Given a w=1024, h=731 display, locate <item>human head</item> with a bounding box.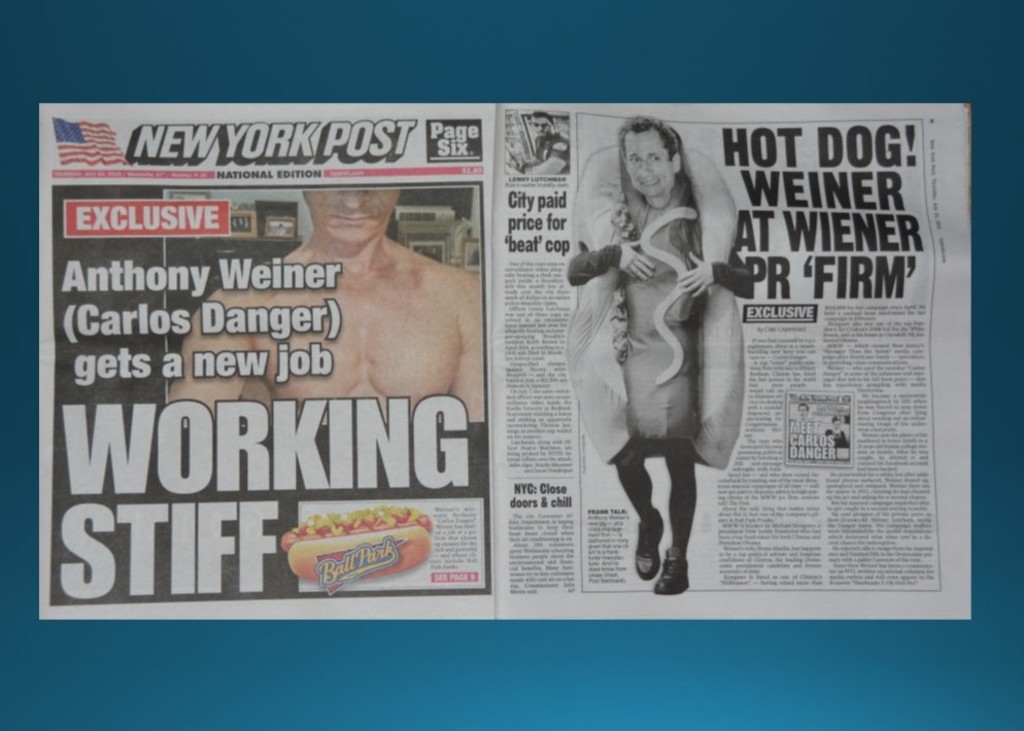
Located: {"left": 306, "top": 186, "right": 400, "bottom": 247}.
